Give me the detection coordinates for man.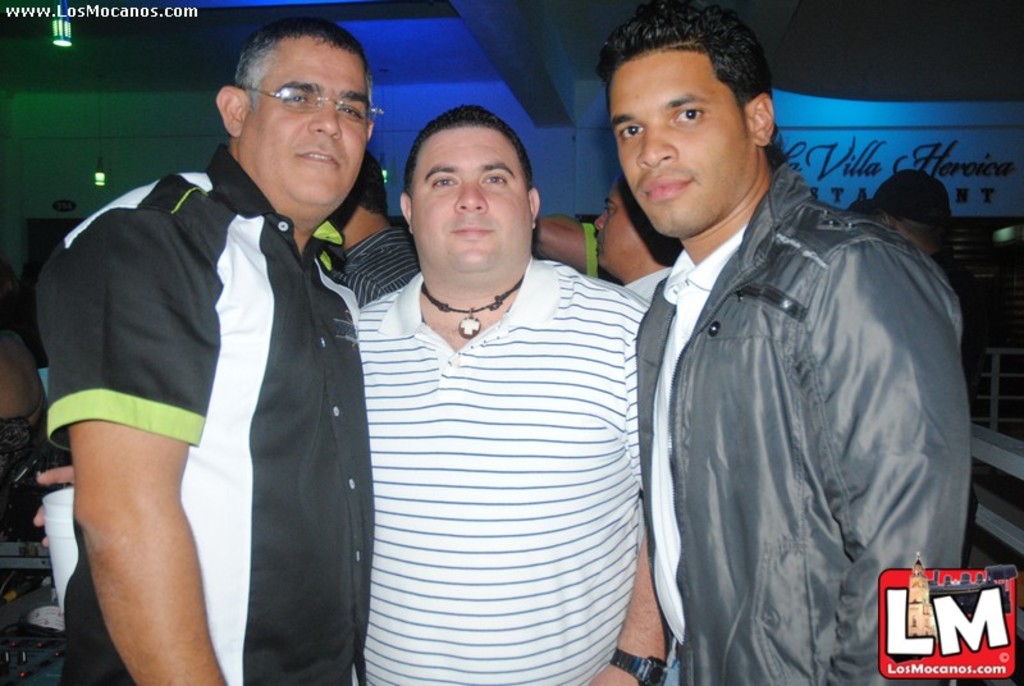
849, 160, 992, 380.
